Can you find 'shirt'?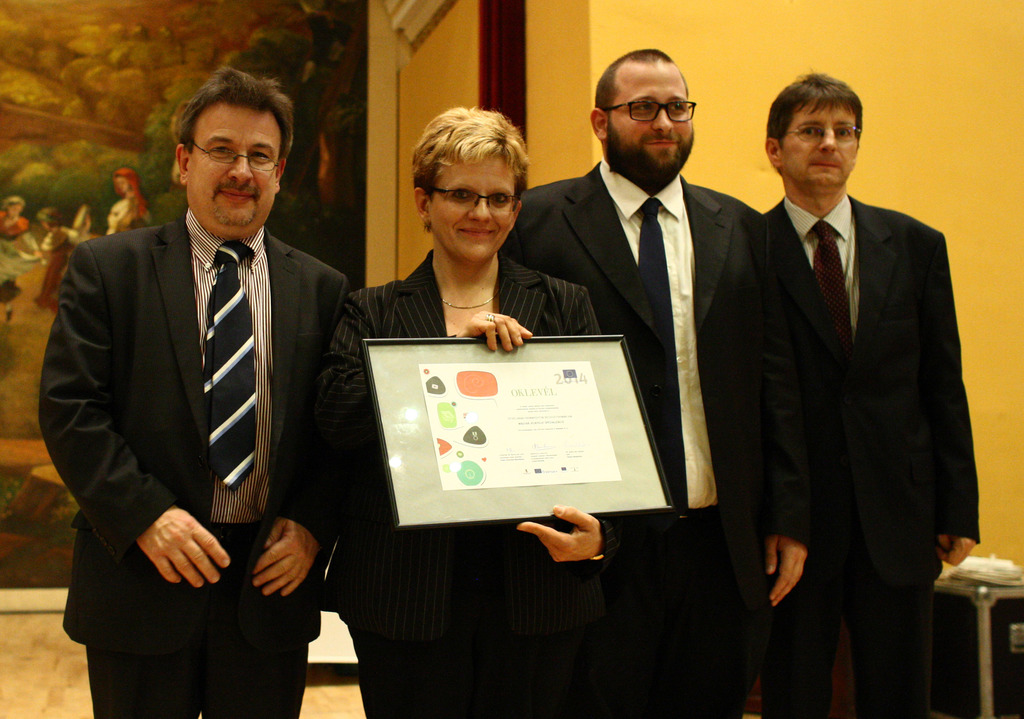
Yes, bounding box: [x1=784, y1=194, x2=859, y2=332].
